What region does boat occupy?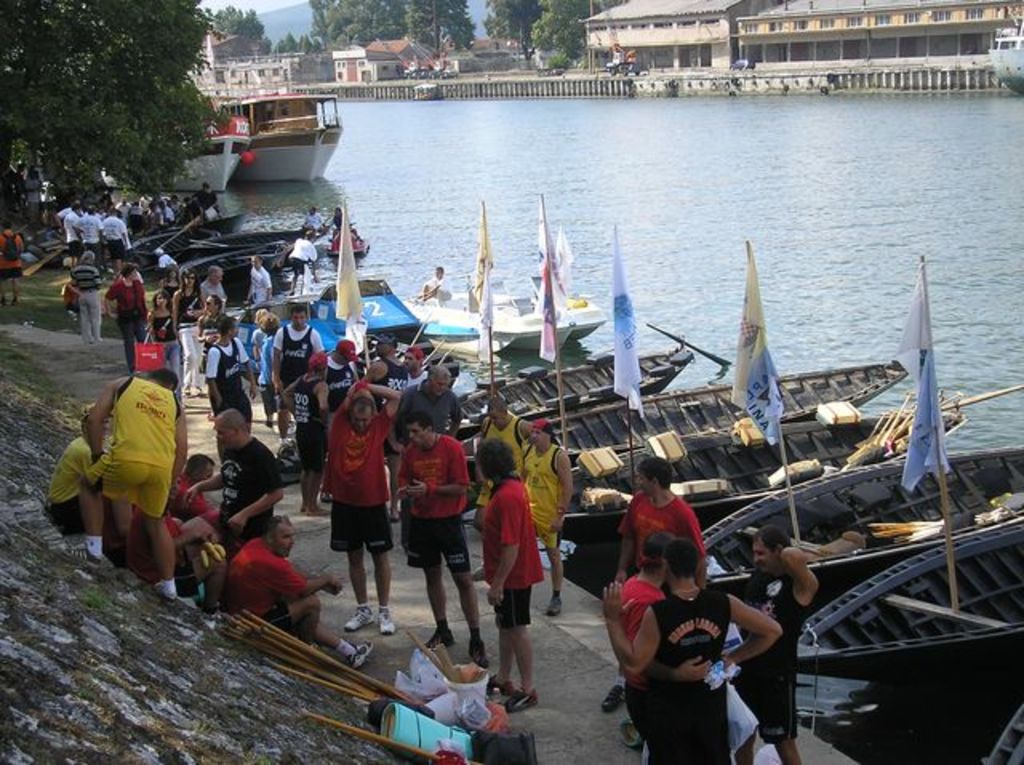
bbox=[187, 66, 352, 186].
